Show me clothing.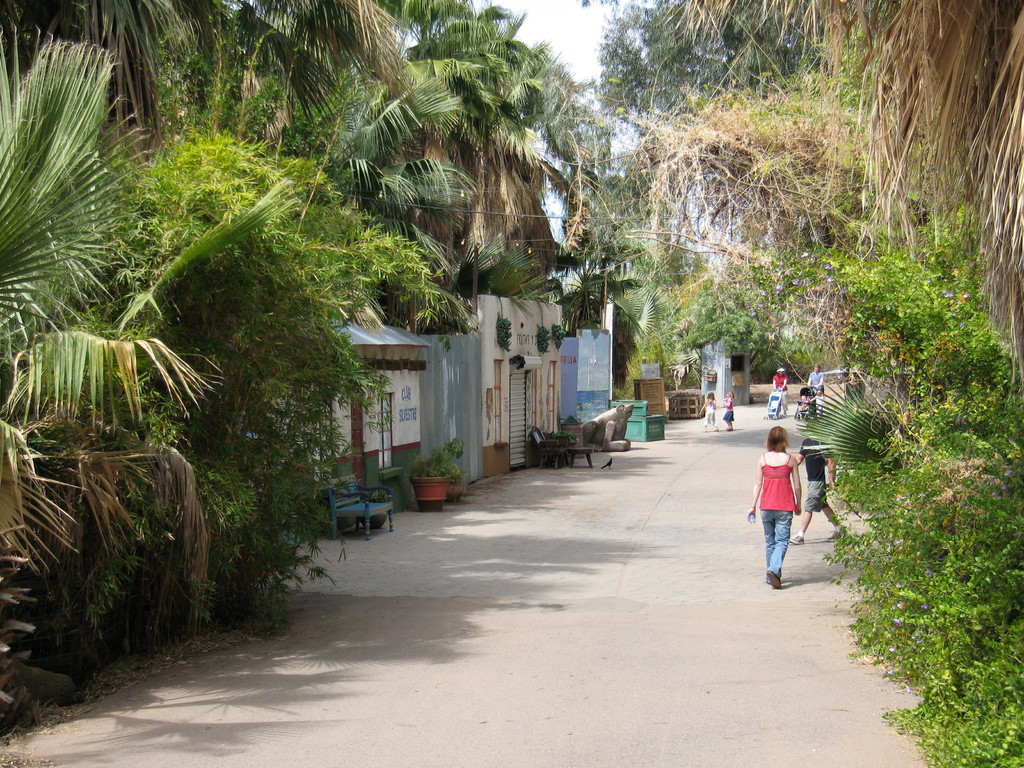
clothing is here: 701:409:717:430.
